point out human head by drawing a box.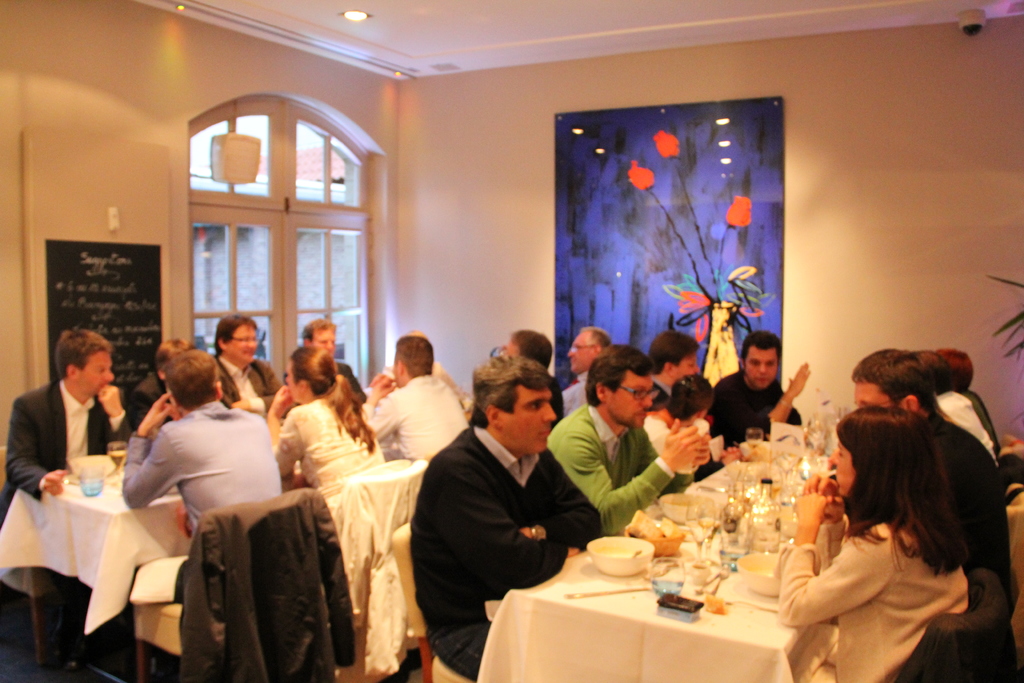
(917, 347, 950, 393).
